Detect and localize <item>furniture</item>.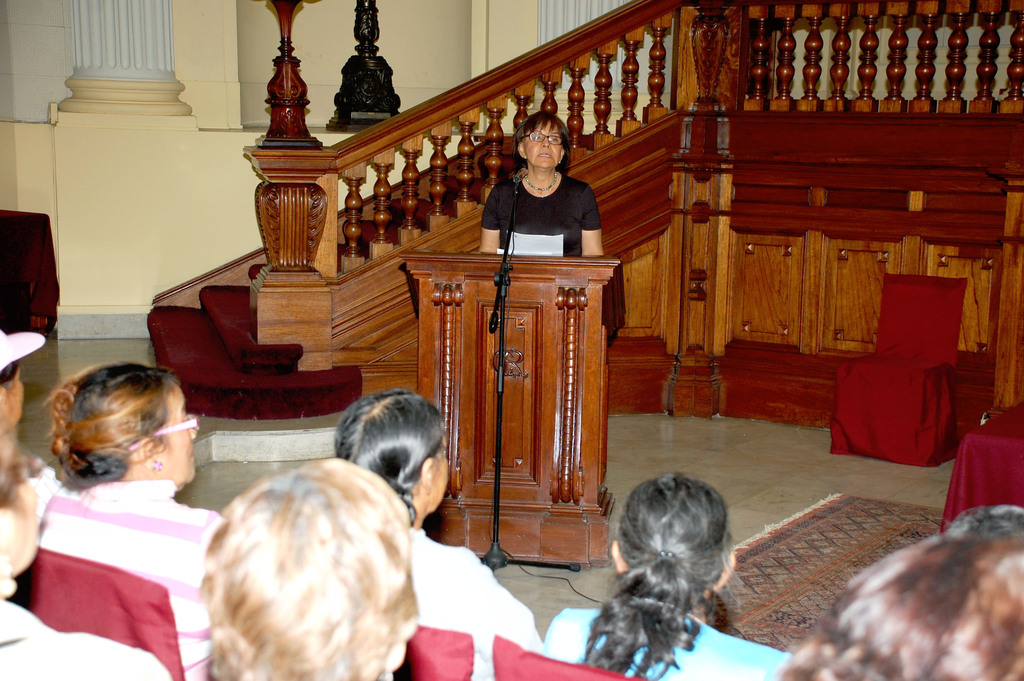
Localized at 399,249,622,569.
